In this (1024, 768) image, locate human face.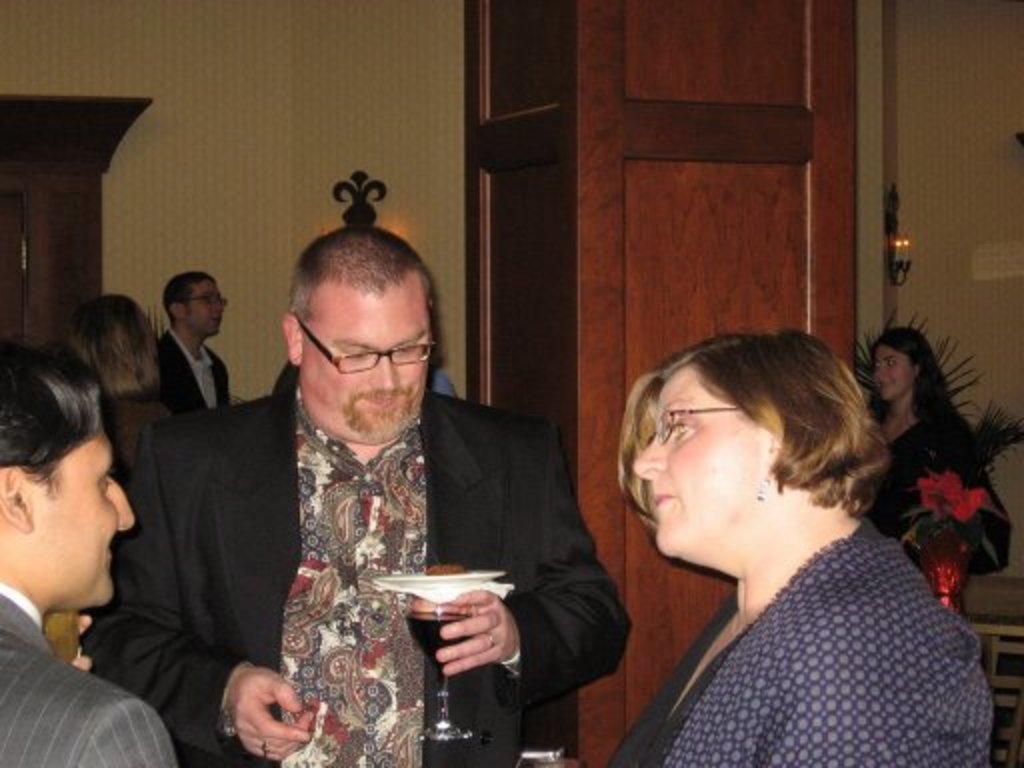
Bounding box: box(190, 276, 224, 328).
